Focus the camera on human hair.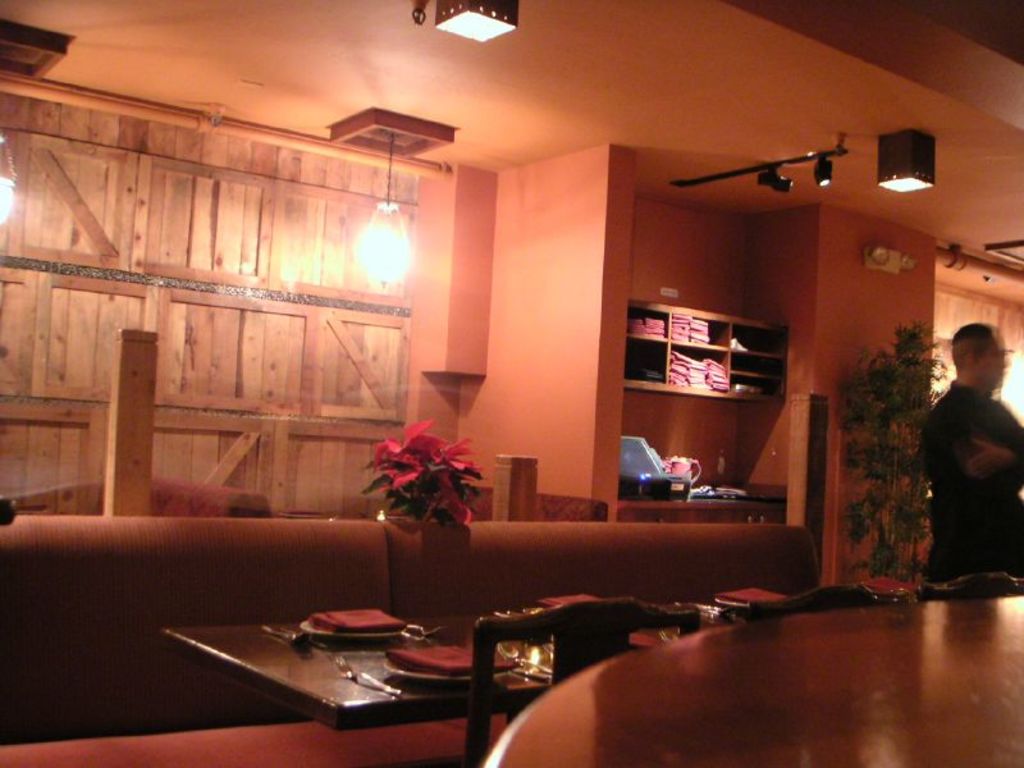
Focus region: [948, 320, 995, 365].
